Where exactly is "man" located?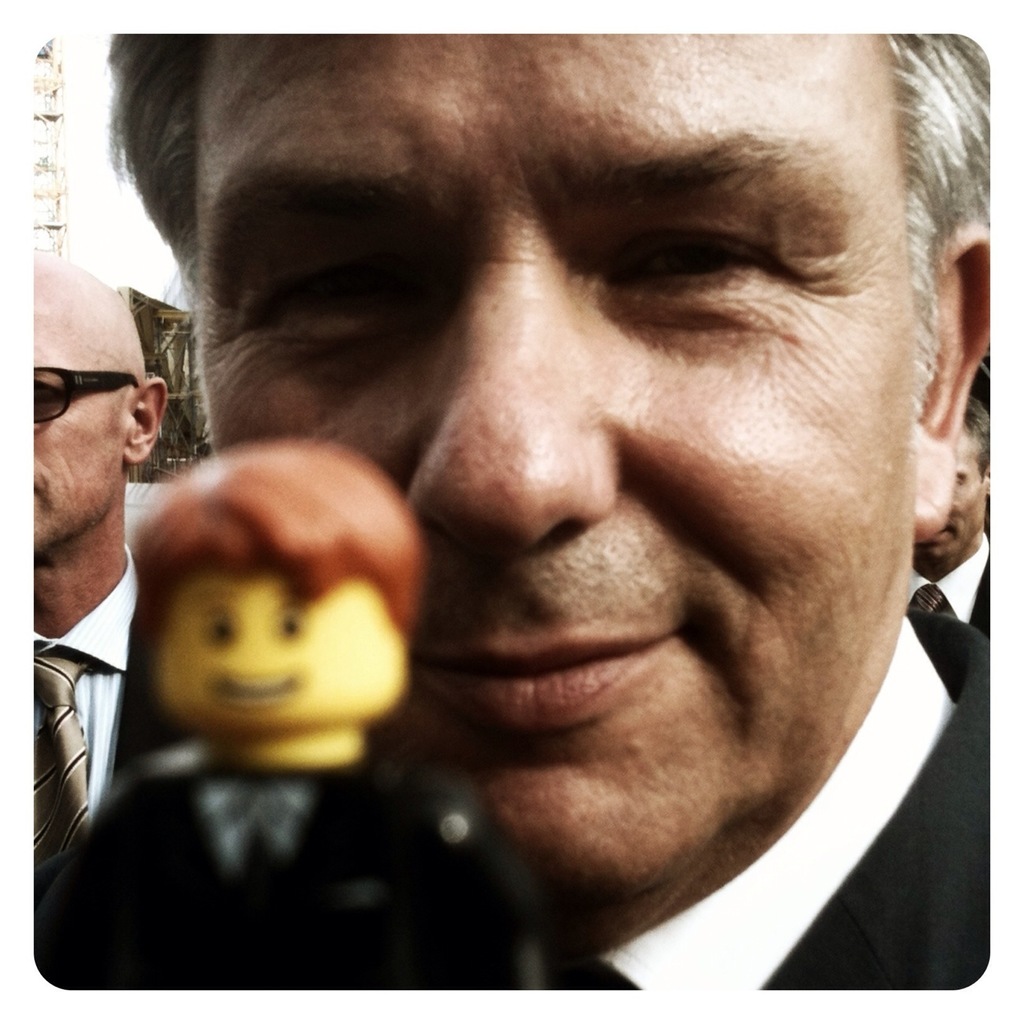
Its bounding box is (59, 1, 1023, 1022).
